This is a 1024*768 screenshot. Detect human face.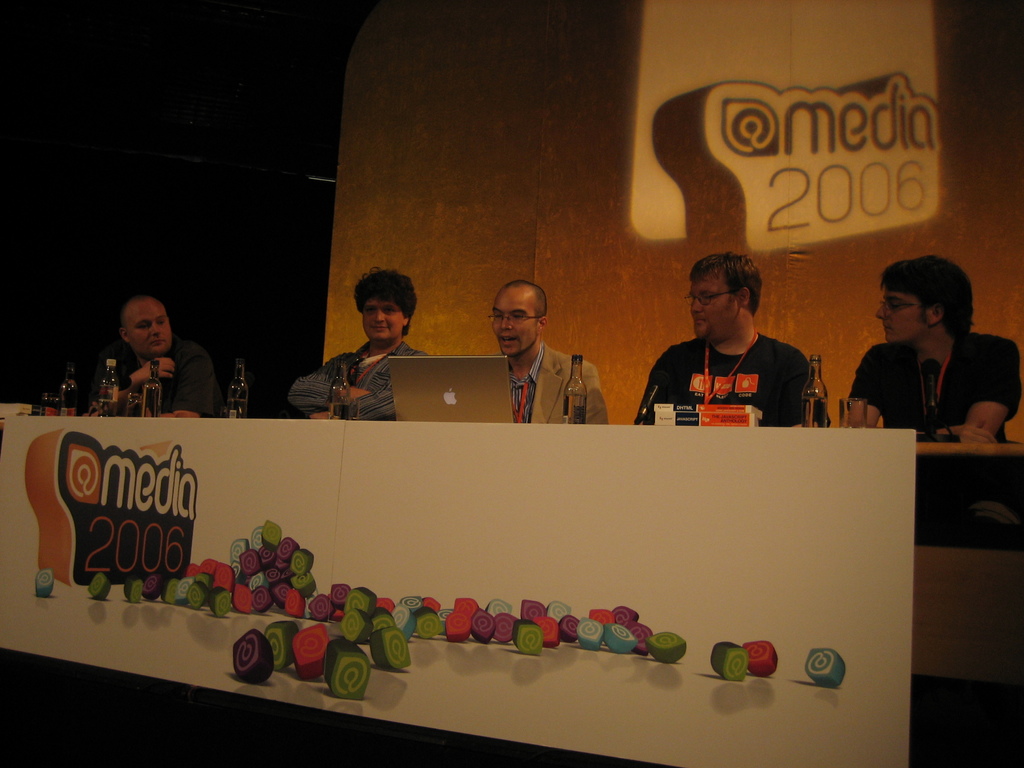
<box>494,289,539,356</box>.
